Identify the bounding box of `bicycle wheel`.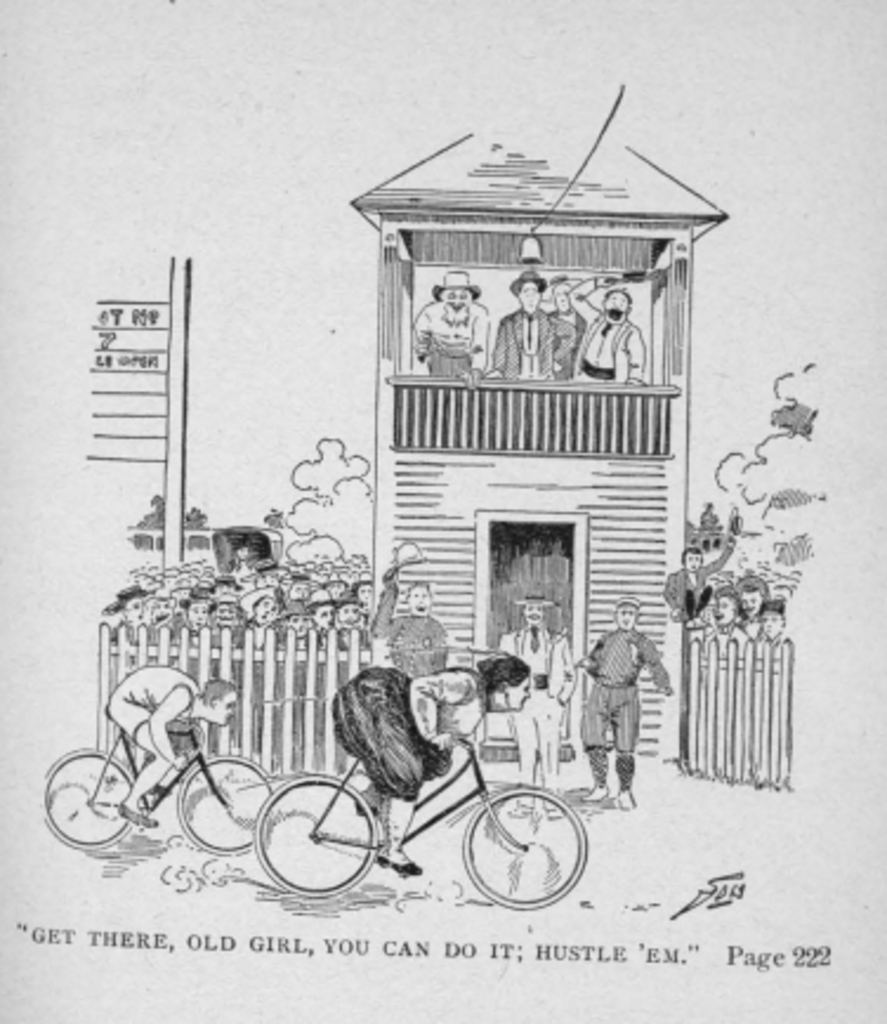
(x1=465, y1=788, x2=590, y2=906).
